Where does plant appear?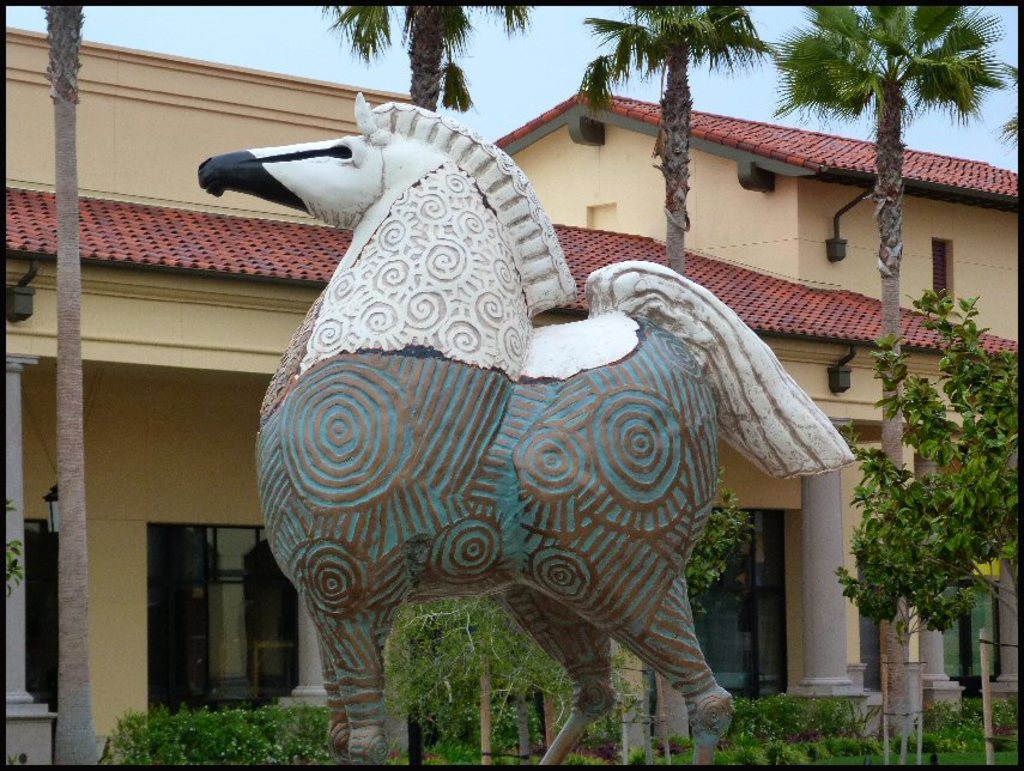
Appears at [91, 694, 326, 770].
